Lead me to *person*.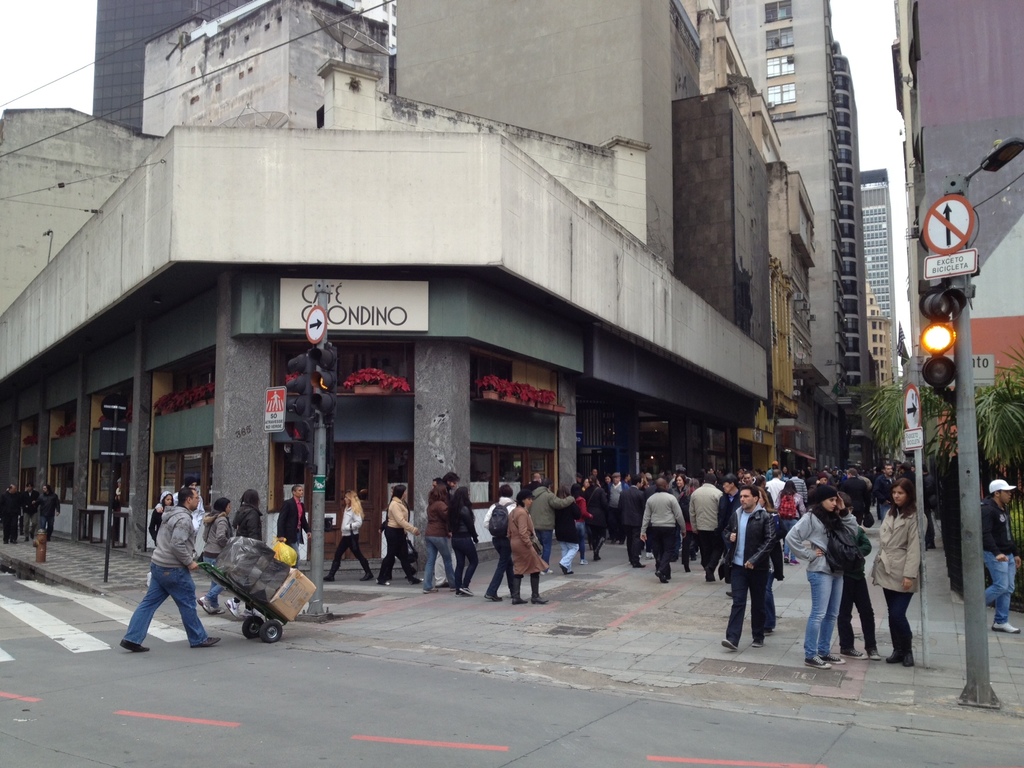
Lead to BBox(641, 482, 689, 582).
